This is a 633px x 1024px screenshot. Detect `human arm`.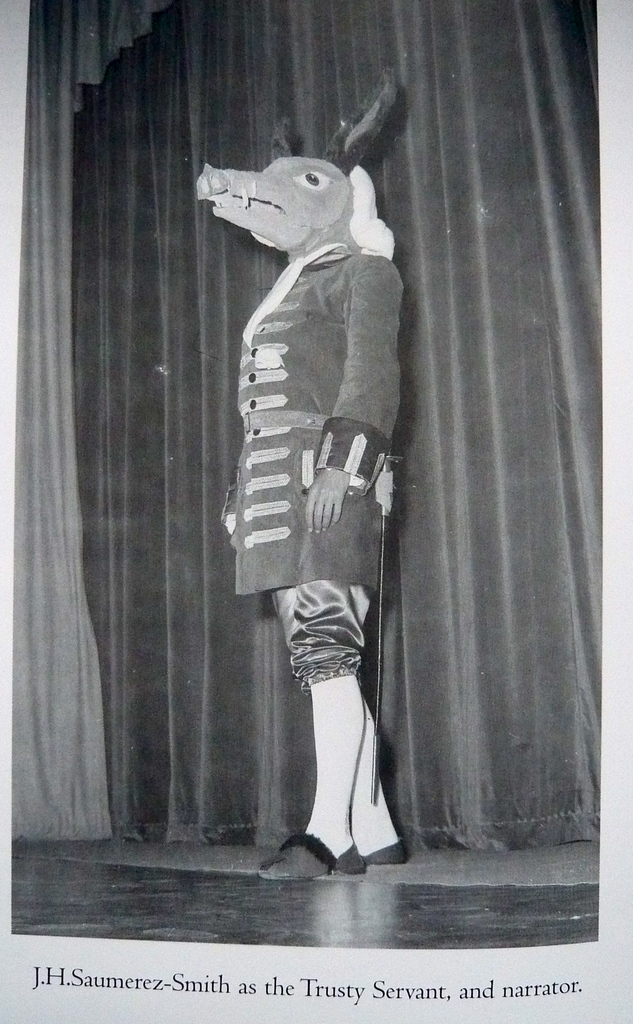
{"left": 303, "top": 232, "right": 444, "bottom": 548}.
